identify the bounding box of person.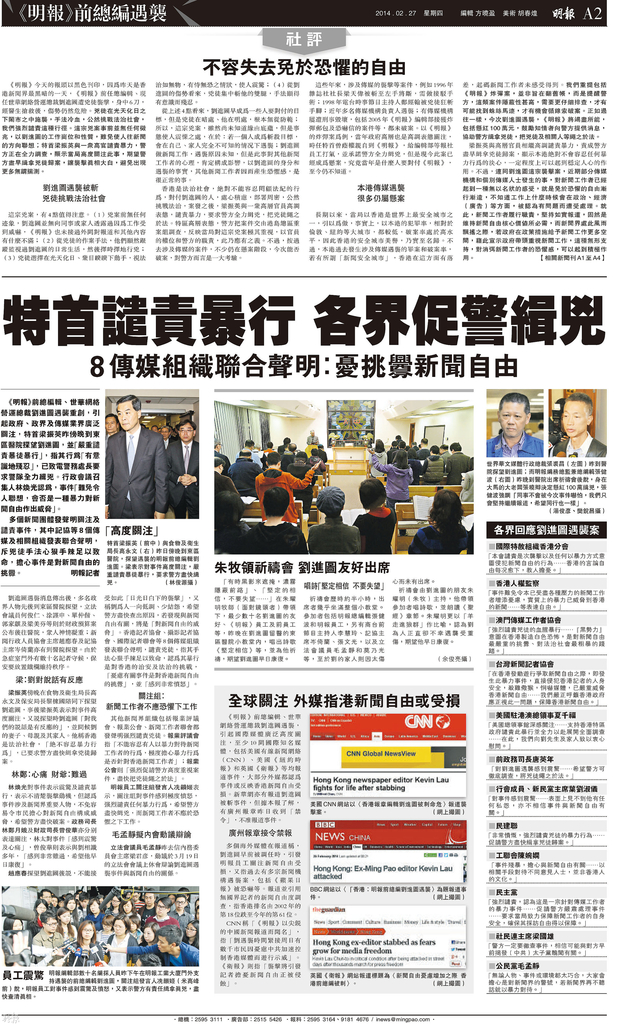
l=304, t=487, r=363, b=550.
